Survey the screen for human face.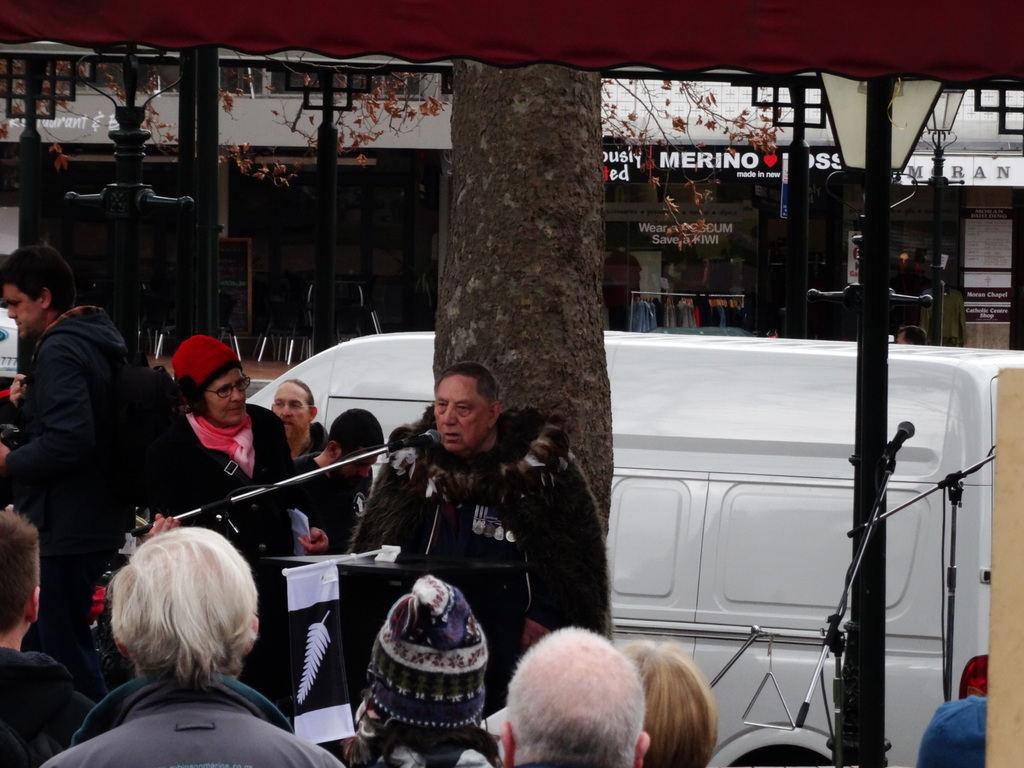
Survey found: [274,387,311,439].
